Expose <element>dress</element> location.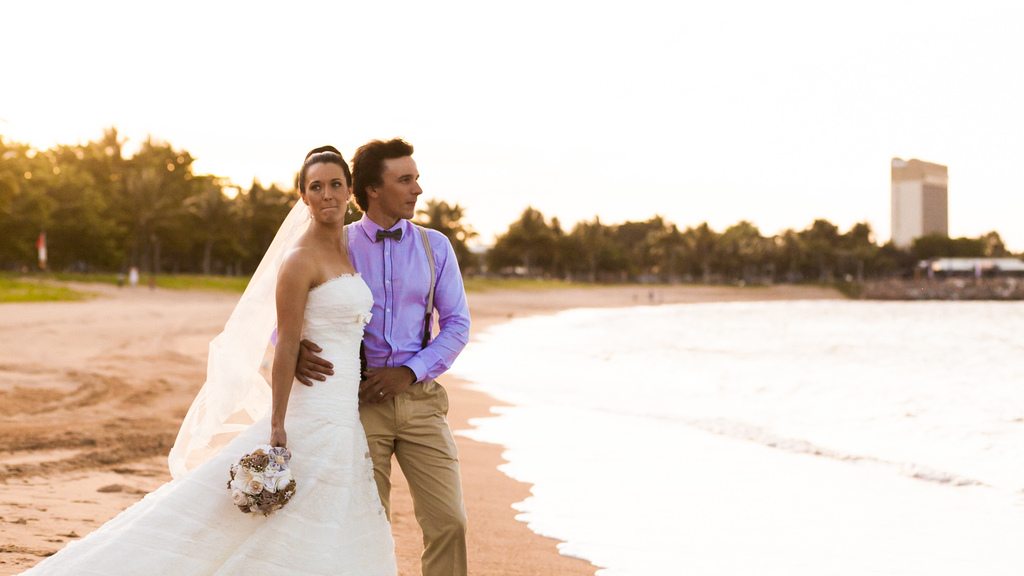
Exposed at 15/273/399/575.
